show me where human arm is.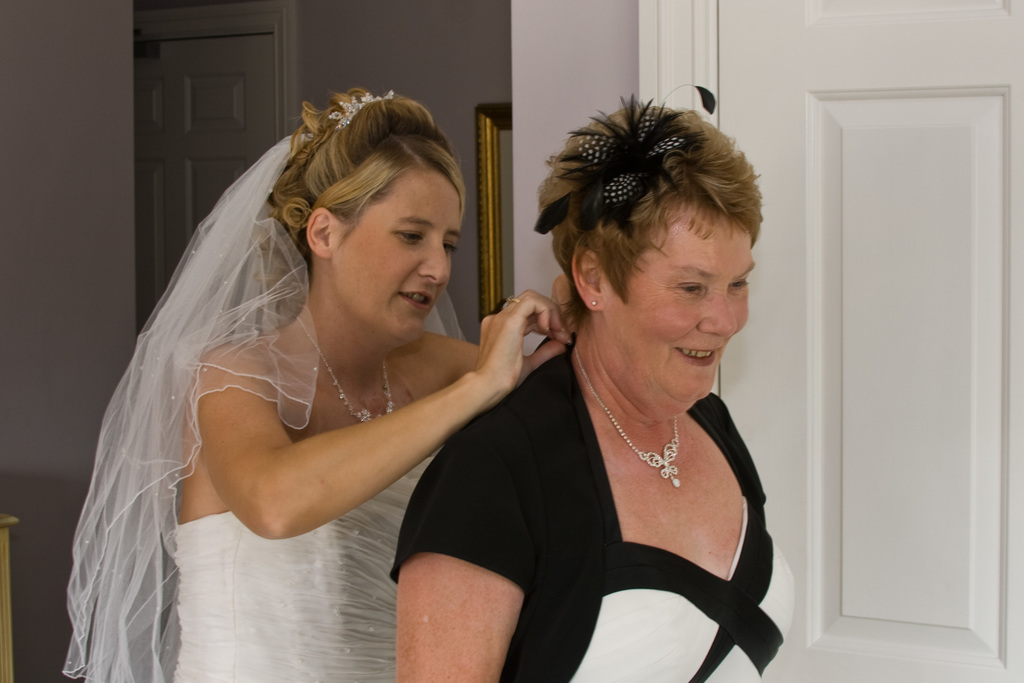
human arm is at box=[383, 442, 535, 682].
